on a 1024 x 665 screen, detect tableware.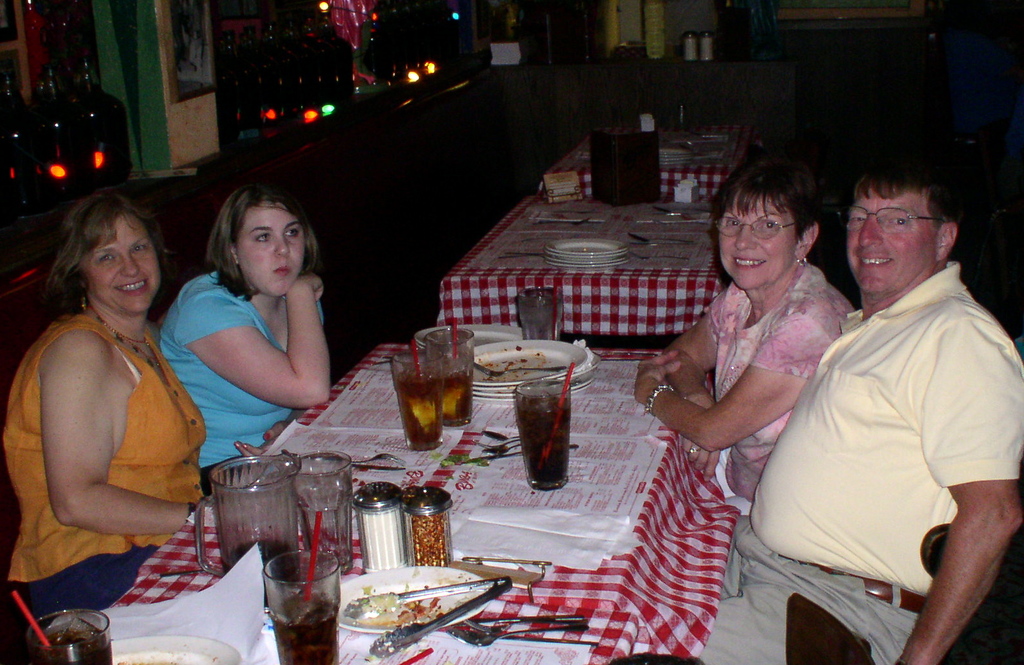
rect(353, 482, 407, 575).
